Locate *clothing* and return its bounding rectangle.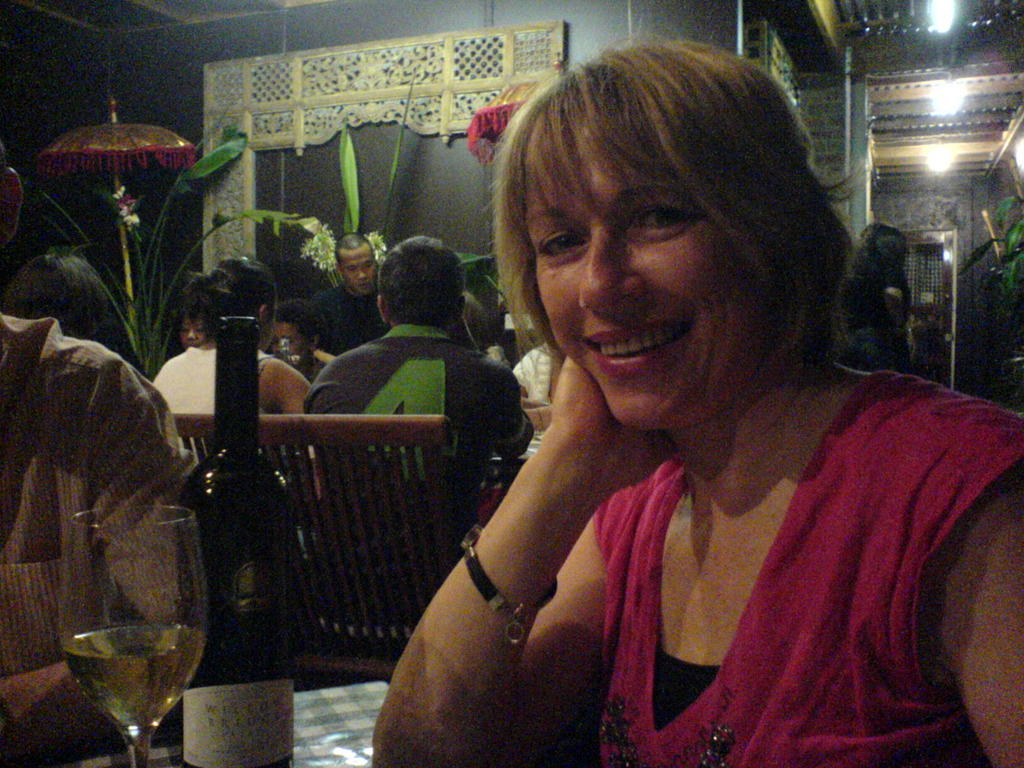
pyautogui.locateOnScreen(582, 360, 1023, 767).
